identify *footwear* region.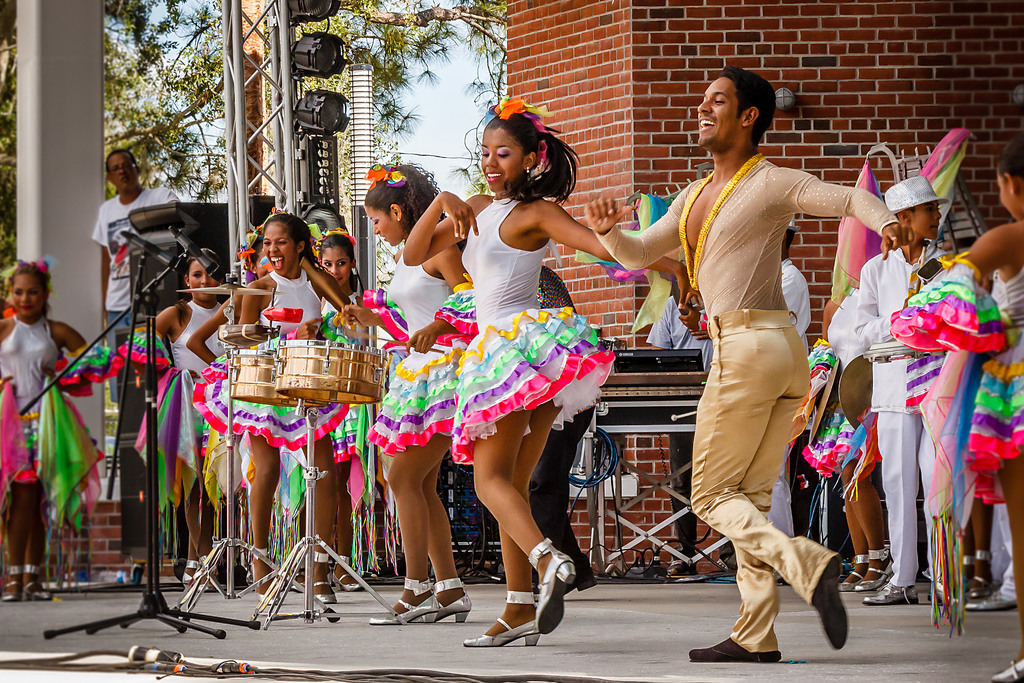
Region: (left=335, top=552, right=366, bottom=591).
